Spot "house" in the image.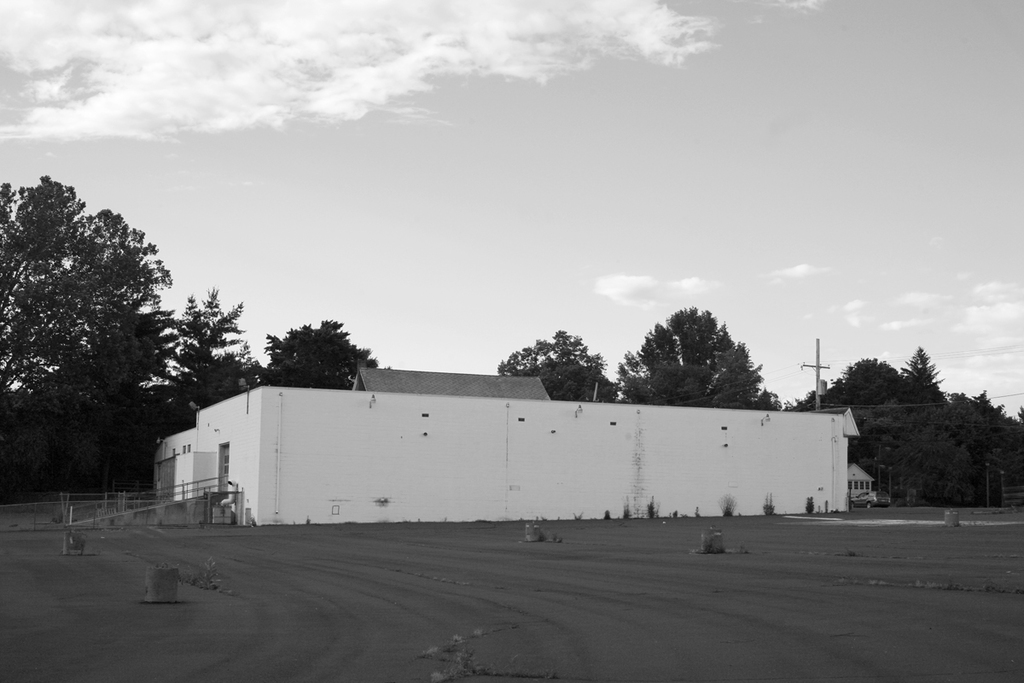
"house" found at (left=154, top=359, right=864, bottom=528).
